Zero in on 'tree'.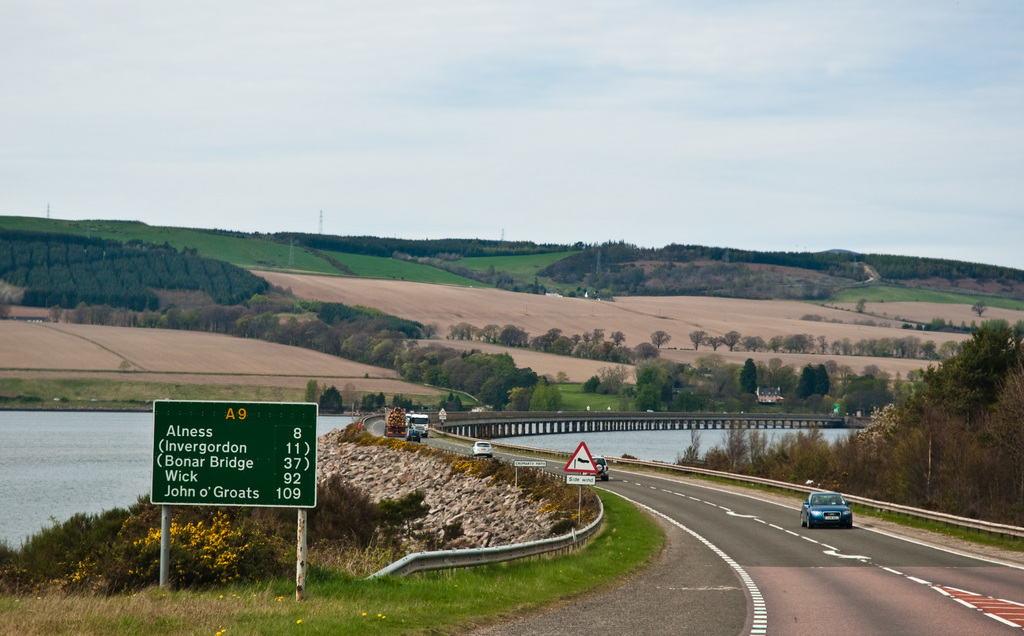
Zeroed in: box(703, 350, 723, 374).
